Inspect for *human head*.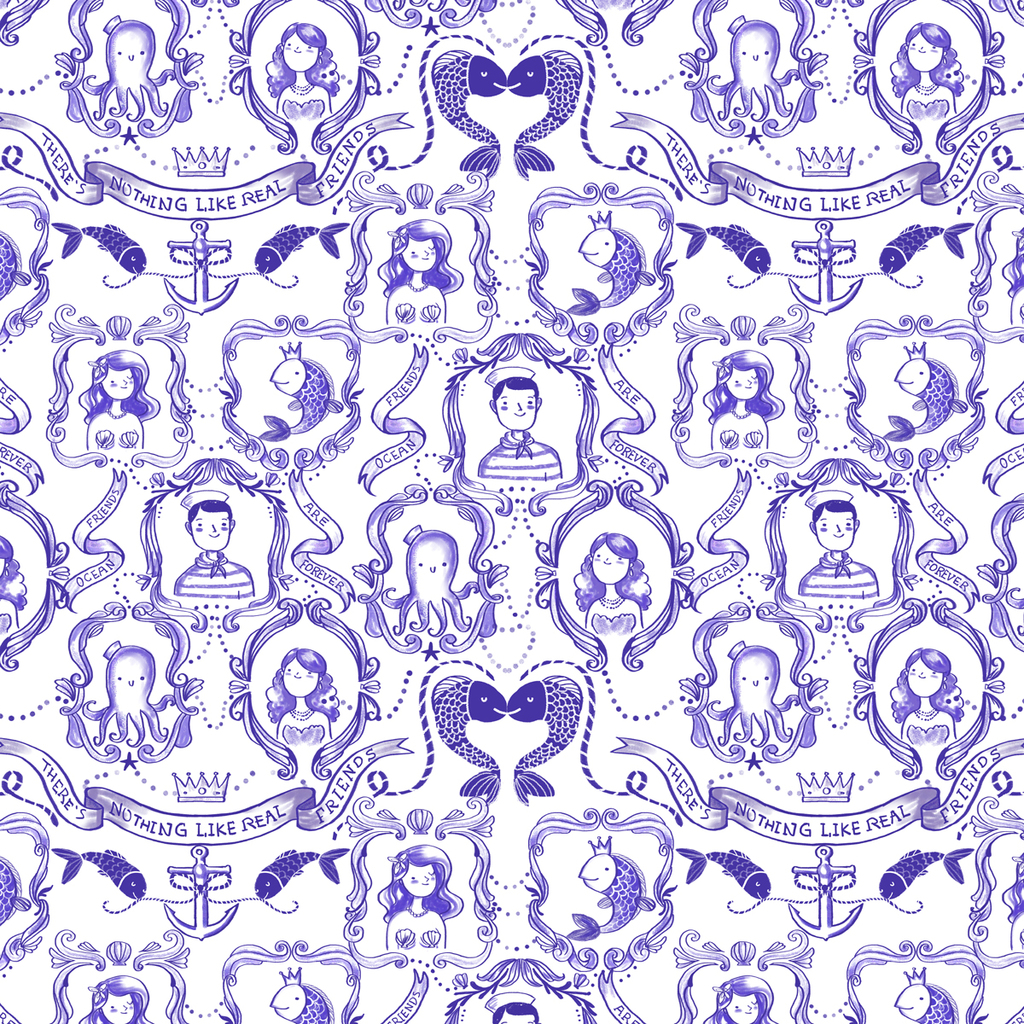
Inspection: Rect(906, 650, 945, 695).
